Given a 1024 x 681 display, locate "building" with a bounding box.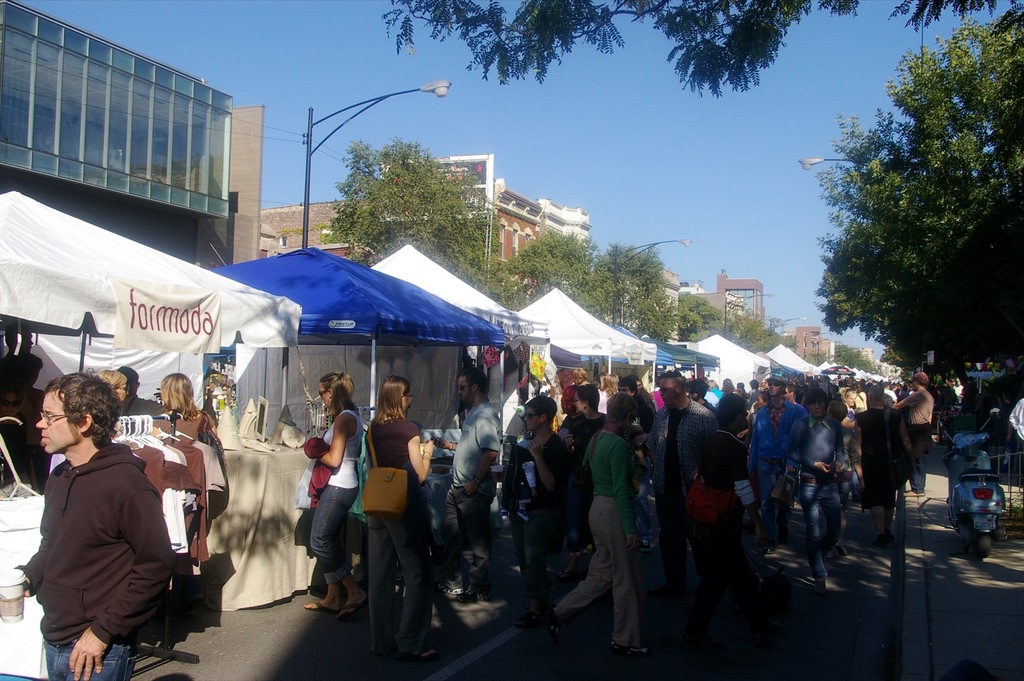
Located: x1=543, y1=203, x2=596, y2=269.
